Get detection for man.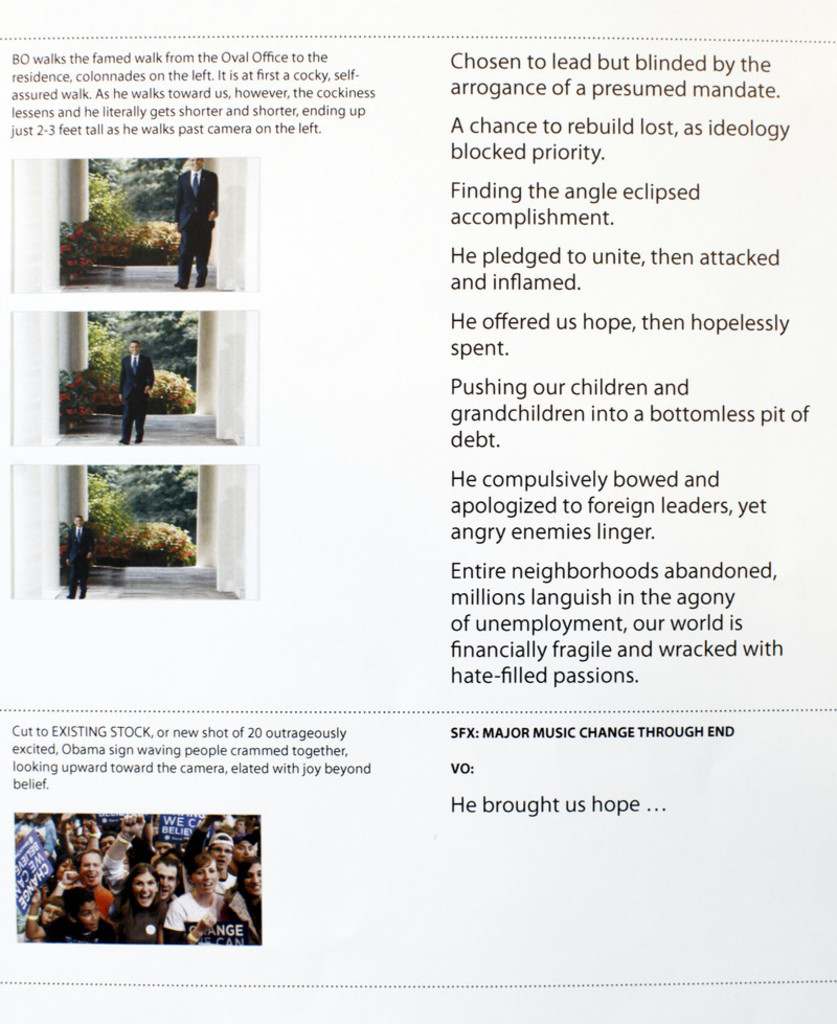
Detection: BBox(50, 849, 113, 917).
